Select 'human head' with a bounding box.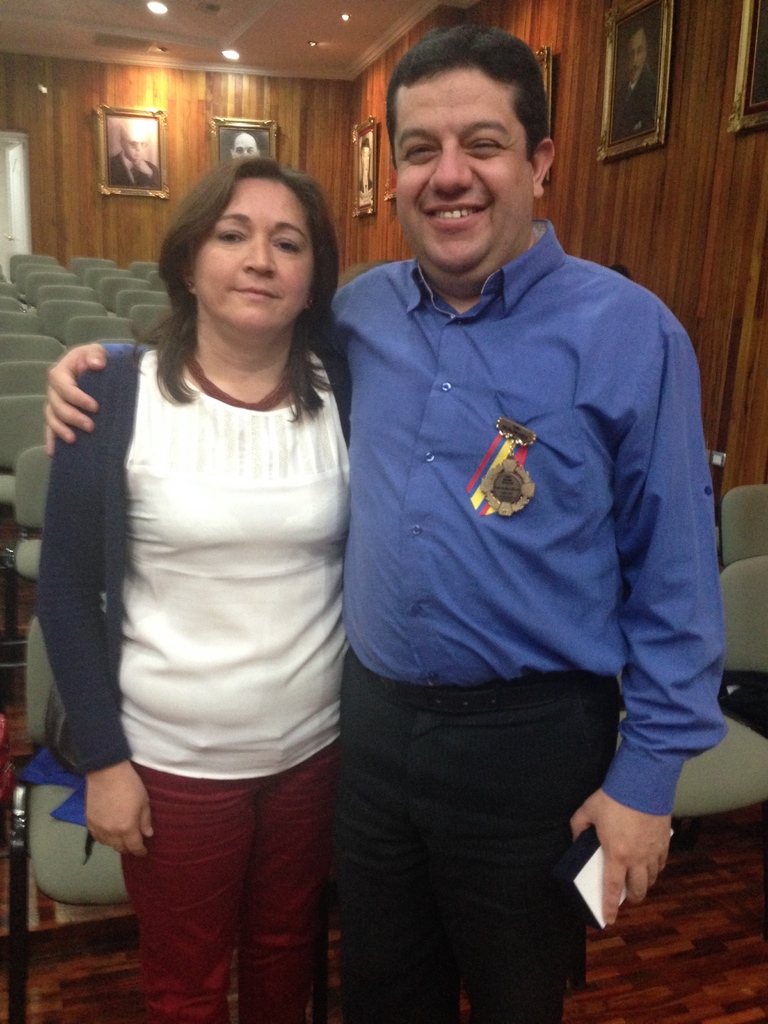
box(229, 128, 261, 165).
